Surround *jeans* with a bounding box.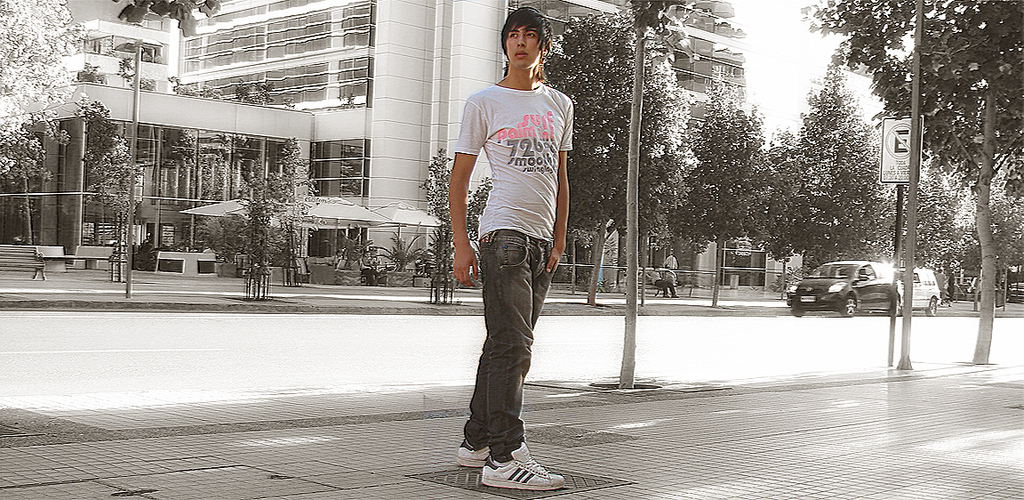
rect(437, 194, 572, 466).
